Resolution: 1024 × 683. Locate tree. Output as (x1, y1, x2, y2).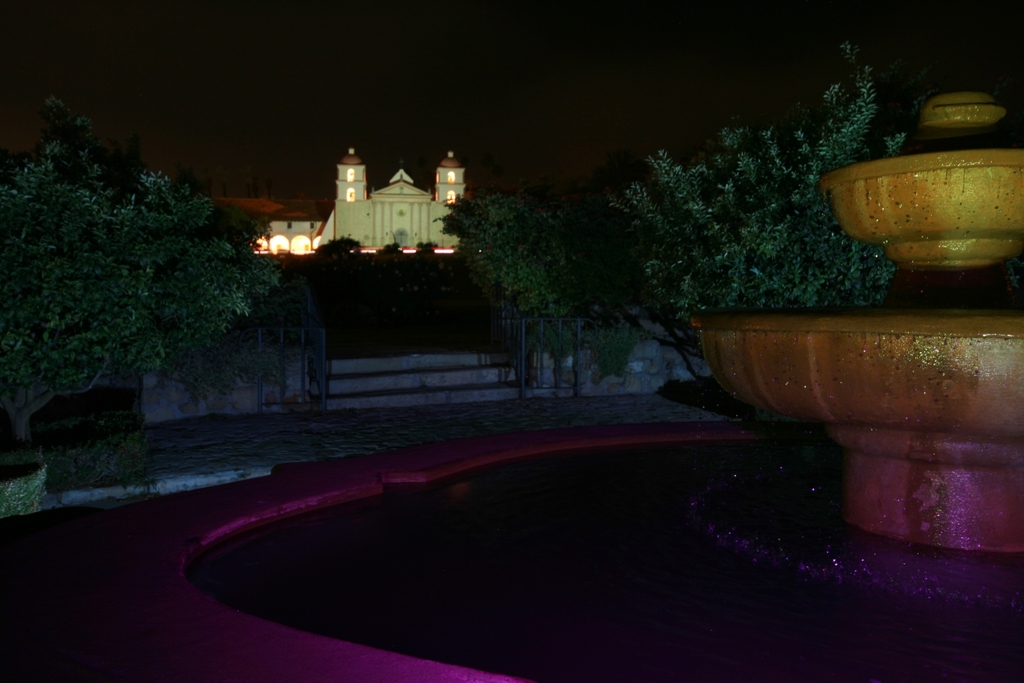
(324, 239, 464, 300).
